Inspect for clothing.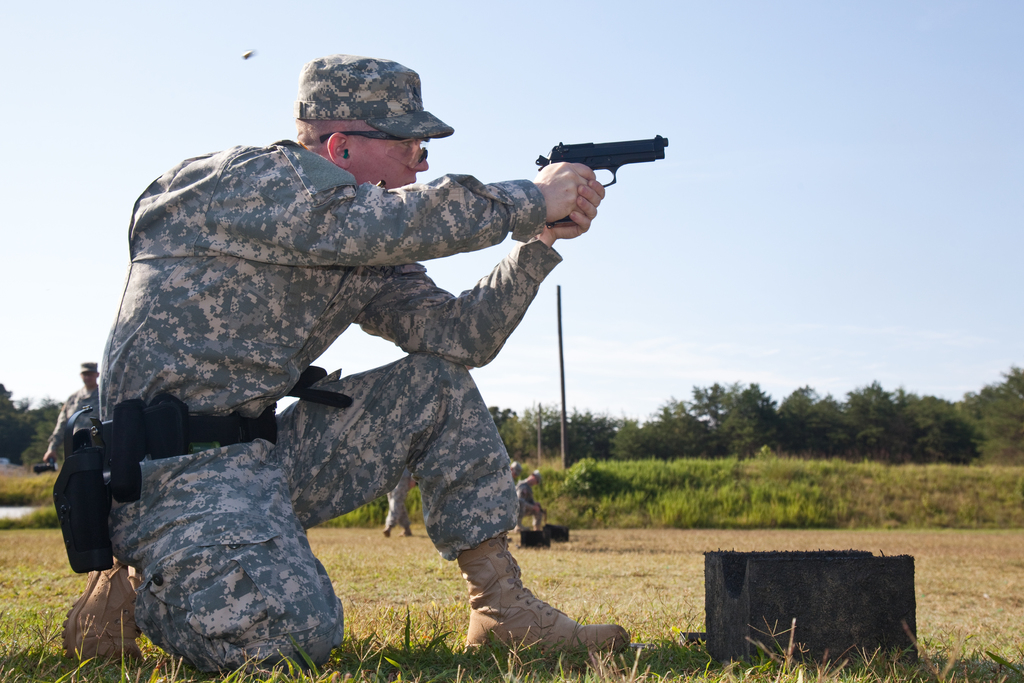
Inspection: crop(514, 479, 550, 525).
